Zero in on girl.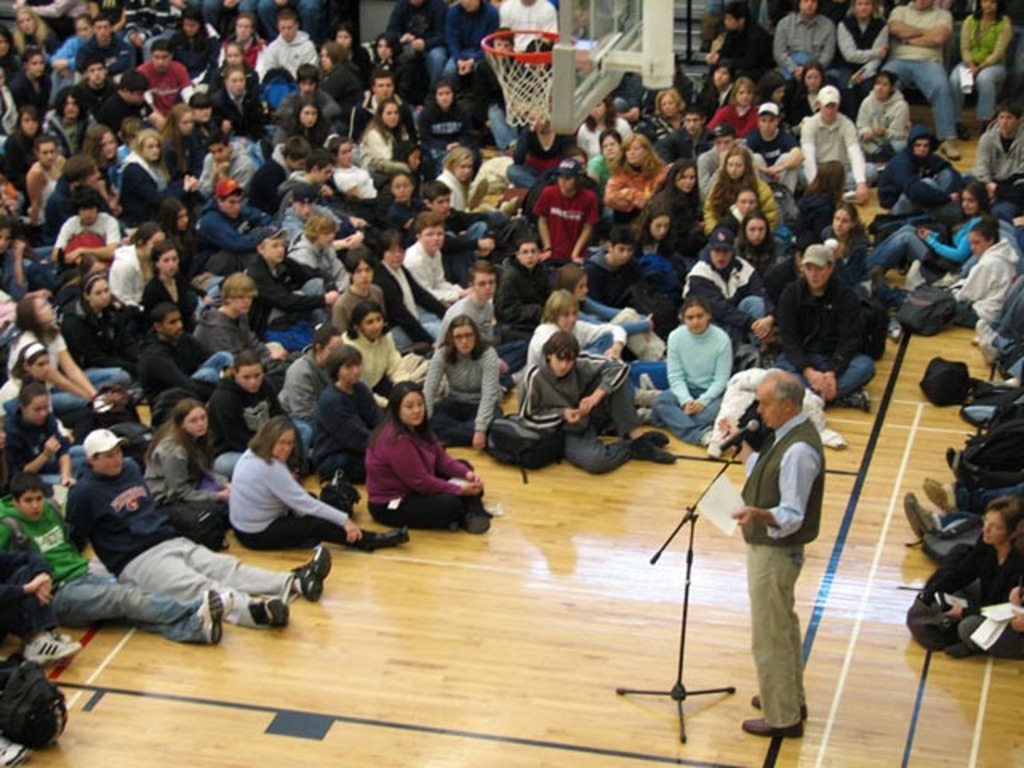
Zeroed in: BBox(416, 80, 482, 171).
